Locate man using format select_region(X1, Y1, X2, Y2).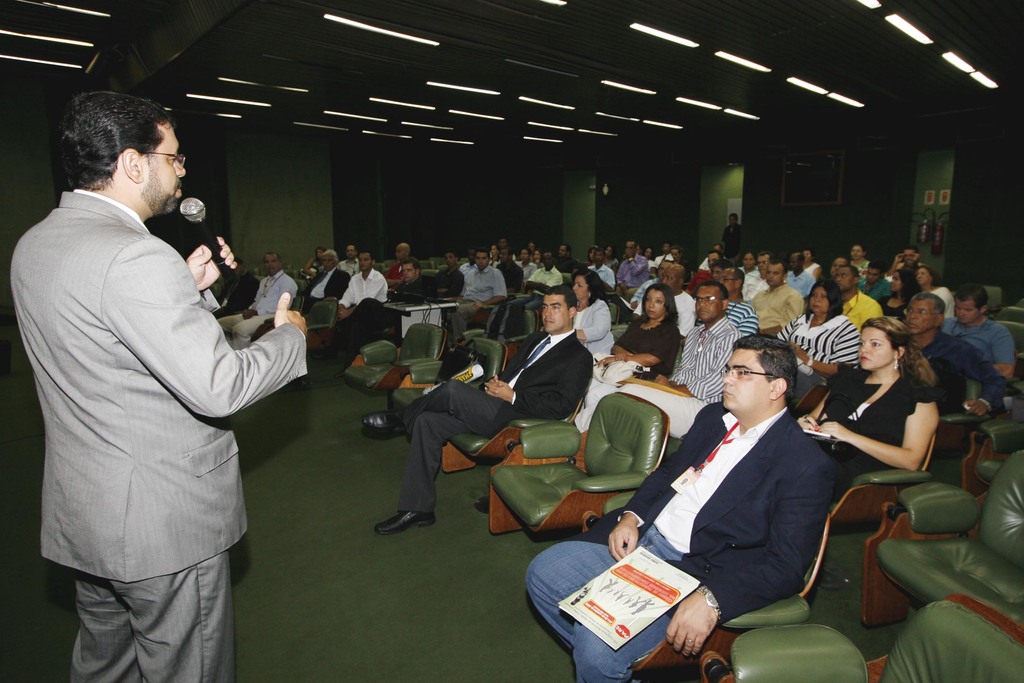
select_region(609, 327, 878, 648).
